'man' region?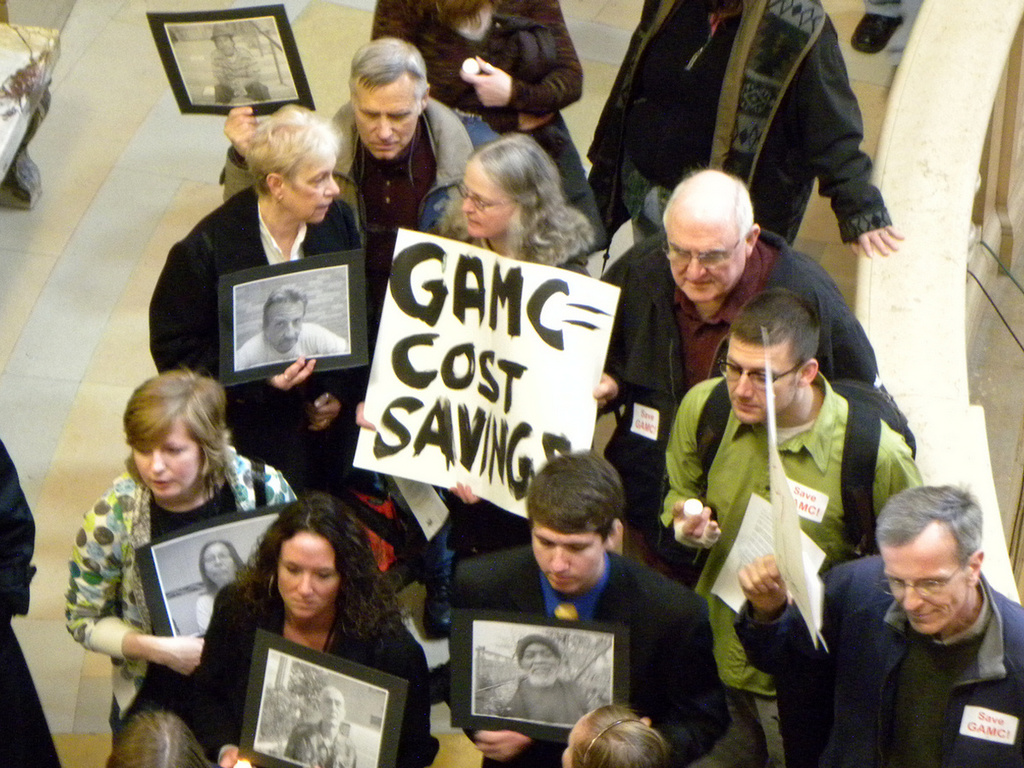
x1=790 y1=469 x2=1023 y2=762
